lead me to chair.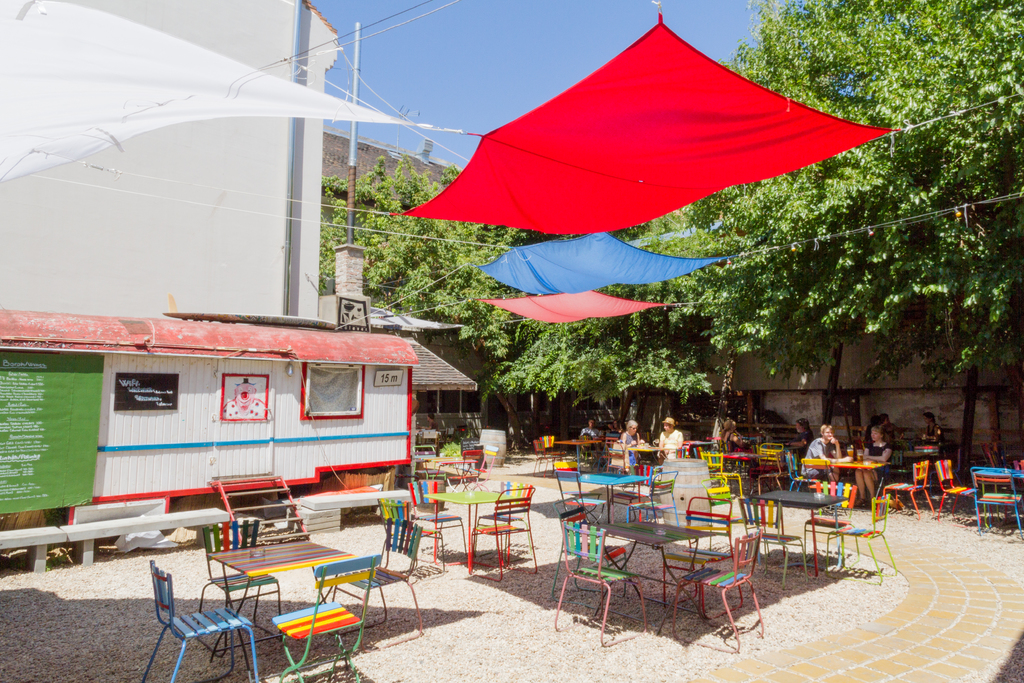
Lead to x1=372, y1=495, x2=449, y2=588.
